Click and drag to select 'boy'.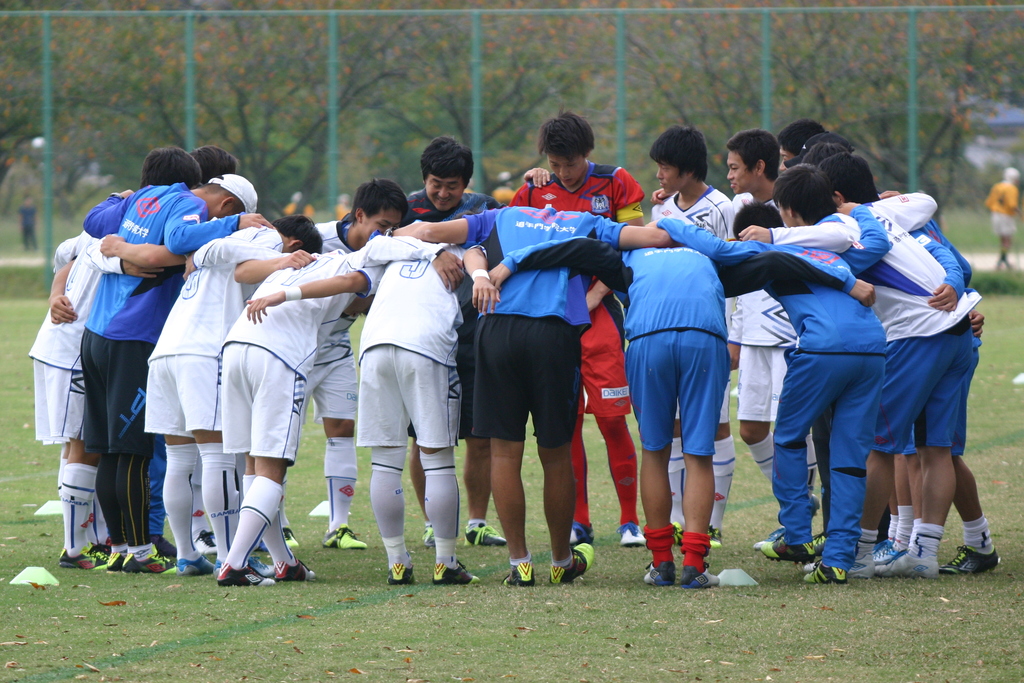
Selection: <region>641, 193, 890, 582</region>.
